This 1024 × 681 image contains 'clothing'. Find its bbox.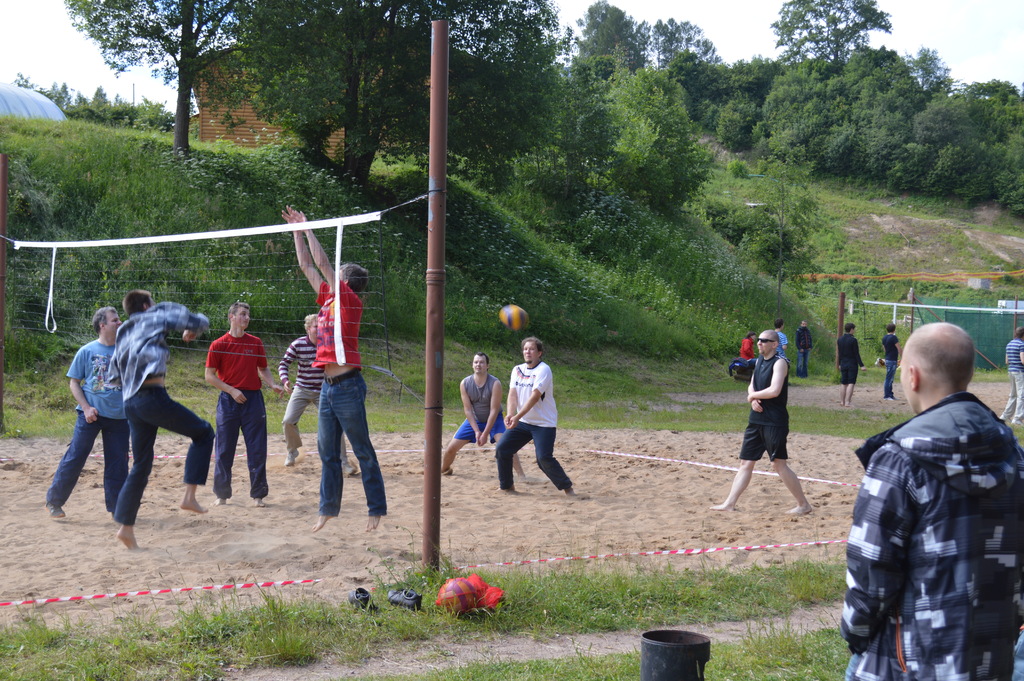
113, 303, 210, 524.
